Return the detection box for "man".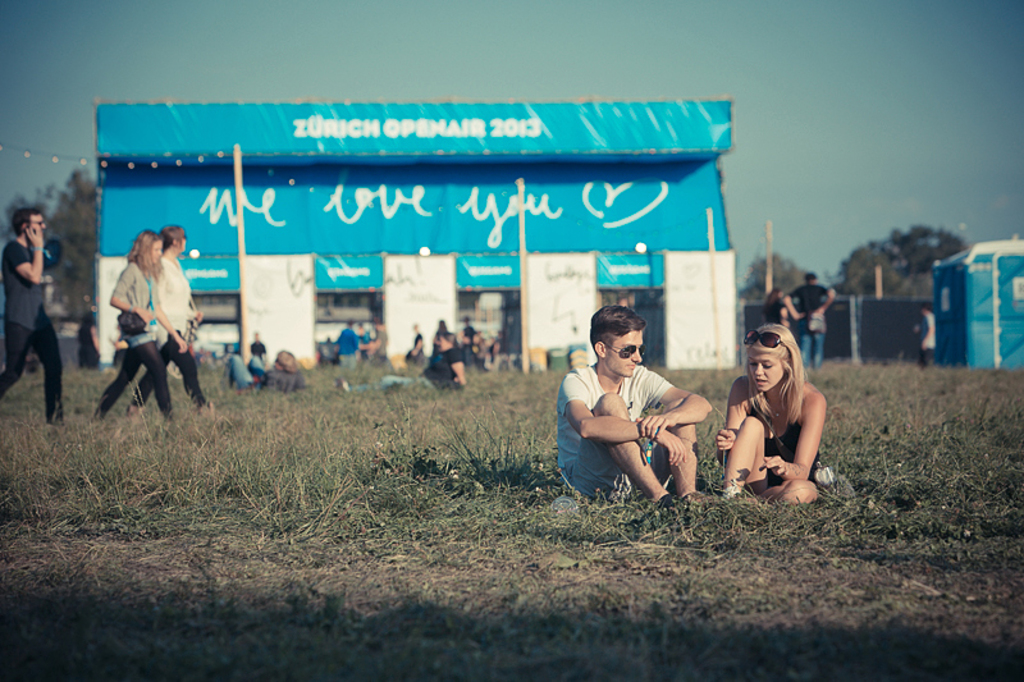
[left=556, top=313, right=713, bottom=508].
